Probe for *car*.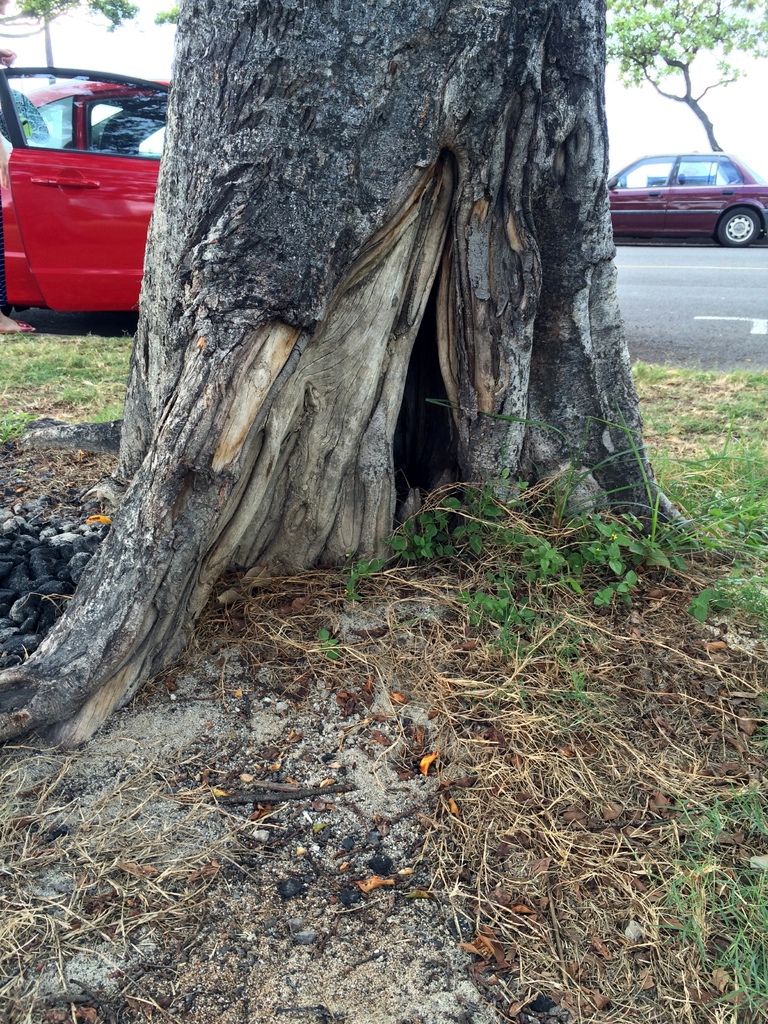
Probe result: 0, 65, 175, 333.
